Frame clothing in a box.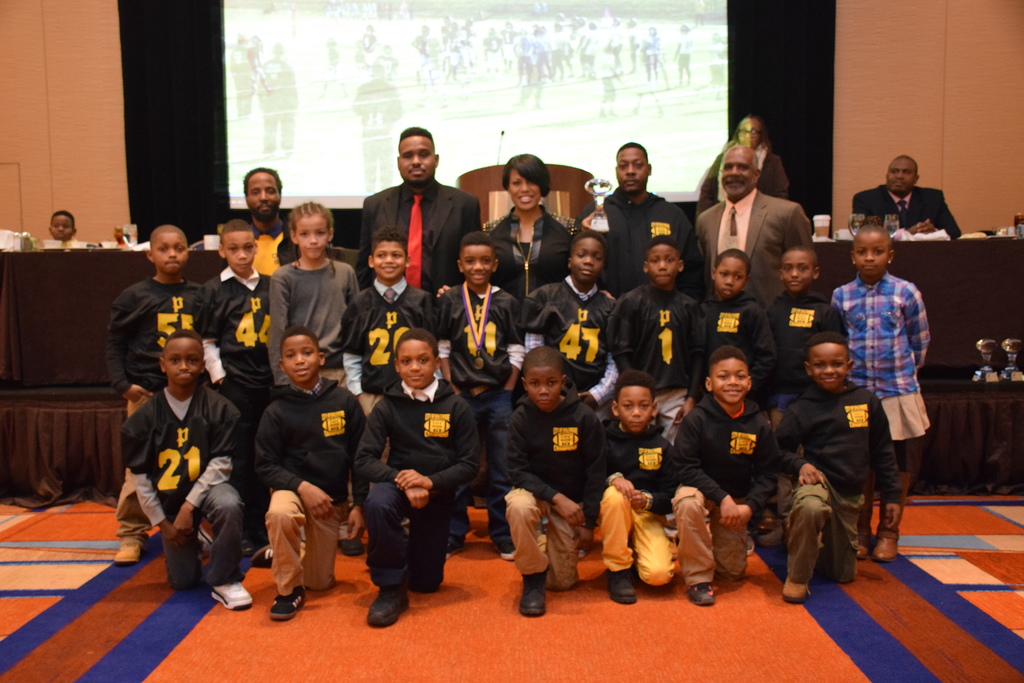
left=251, top=378, right=372, bottom=595.
